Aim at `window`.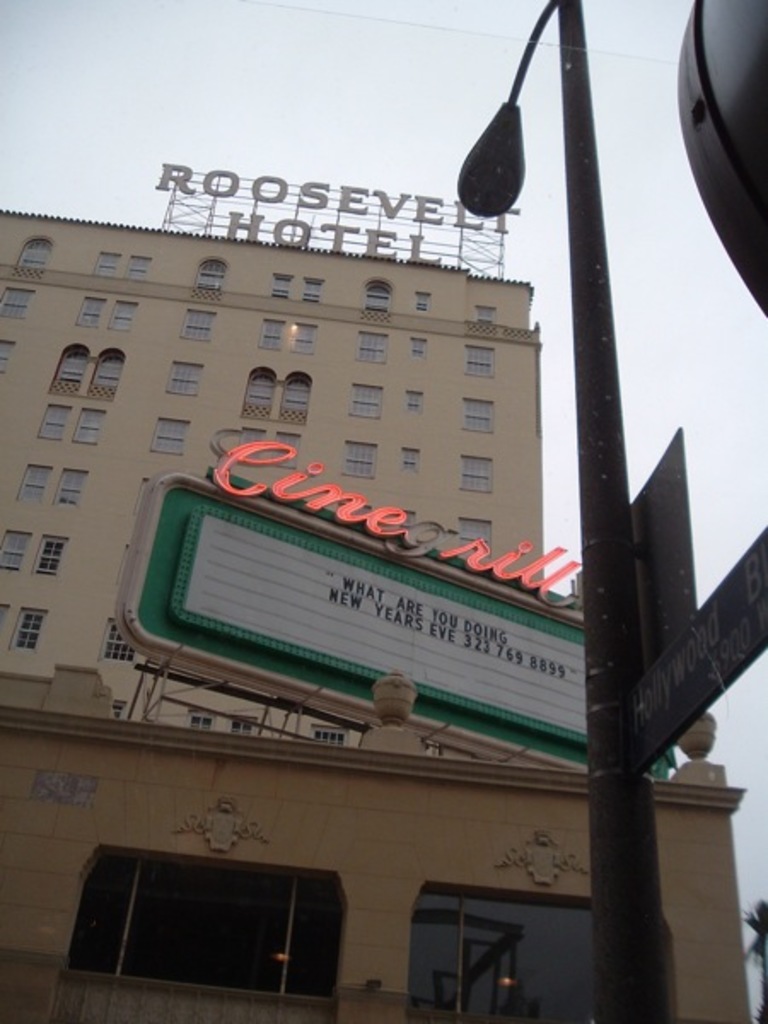
Aimed at [x1=411, y1=340, x2=430, y2=362].
